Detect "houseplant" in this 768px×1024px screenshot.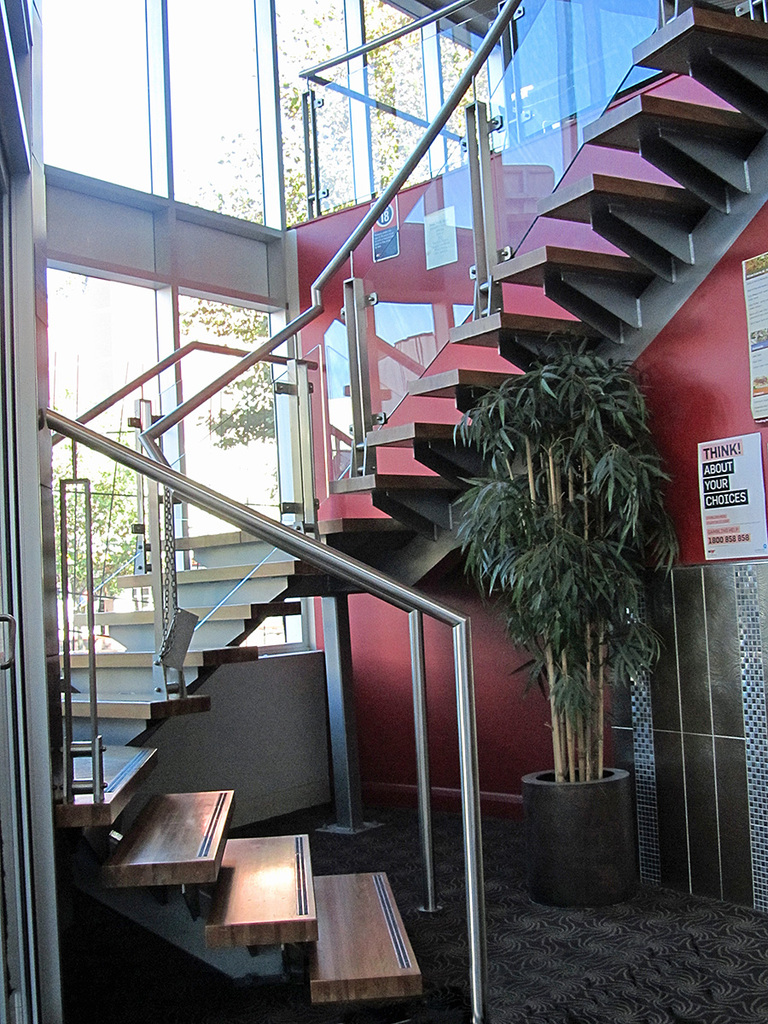
Detection: [438,324,684,905].
